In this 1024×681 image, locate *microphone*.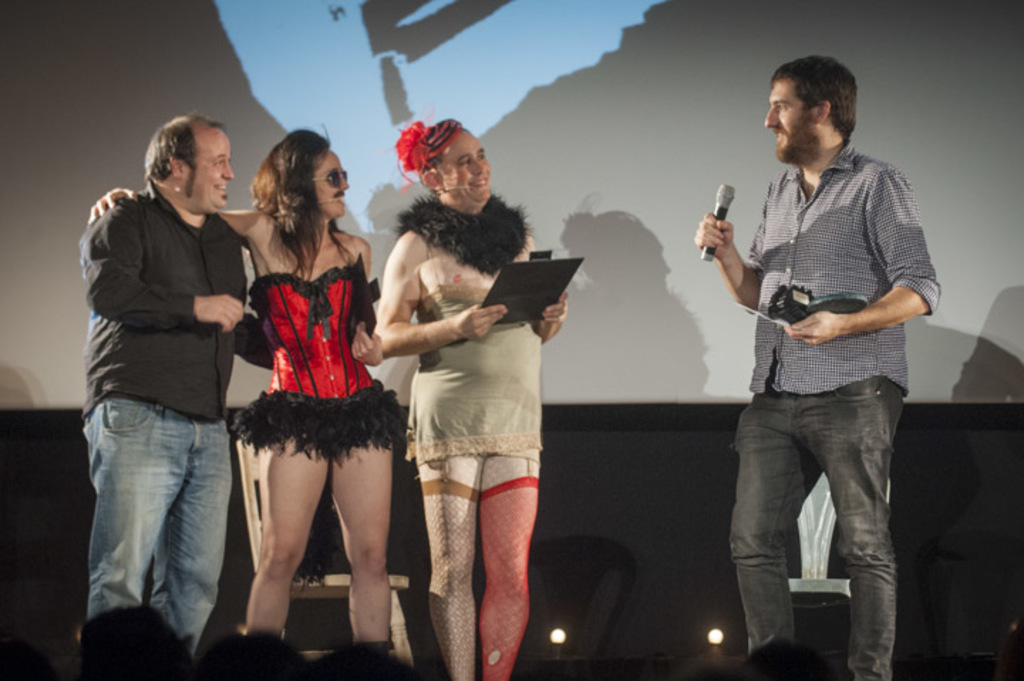
Bounding box: x1=316, y1=191, x2=350, y2=208.
